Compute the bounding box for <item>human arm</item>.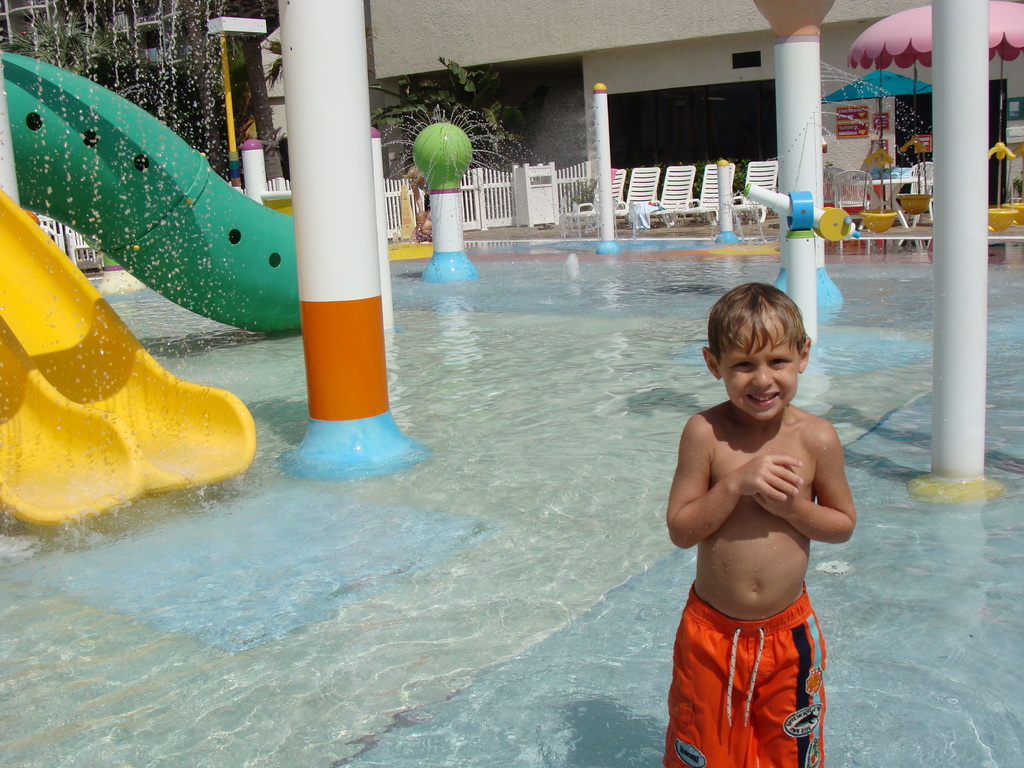
x1=746, y1=418, x2=860, y2=548.
